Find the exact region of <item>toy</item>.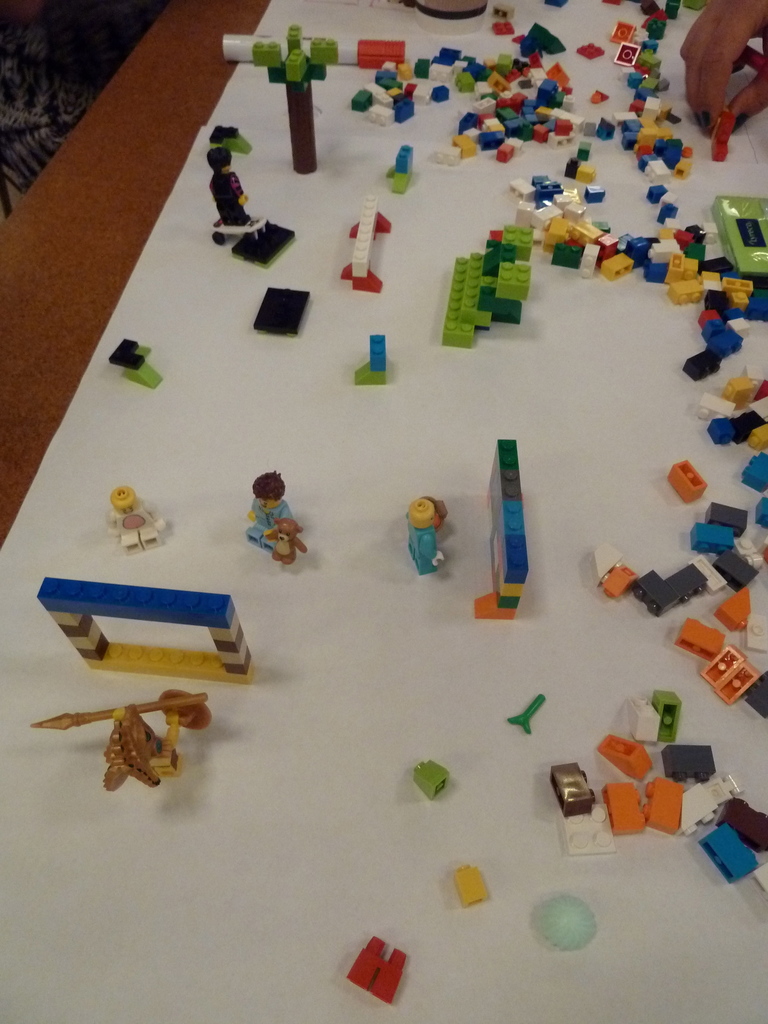
Exact region: locate(688, 554, 728, 592).
